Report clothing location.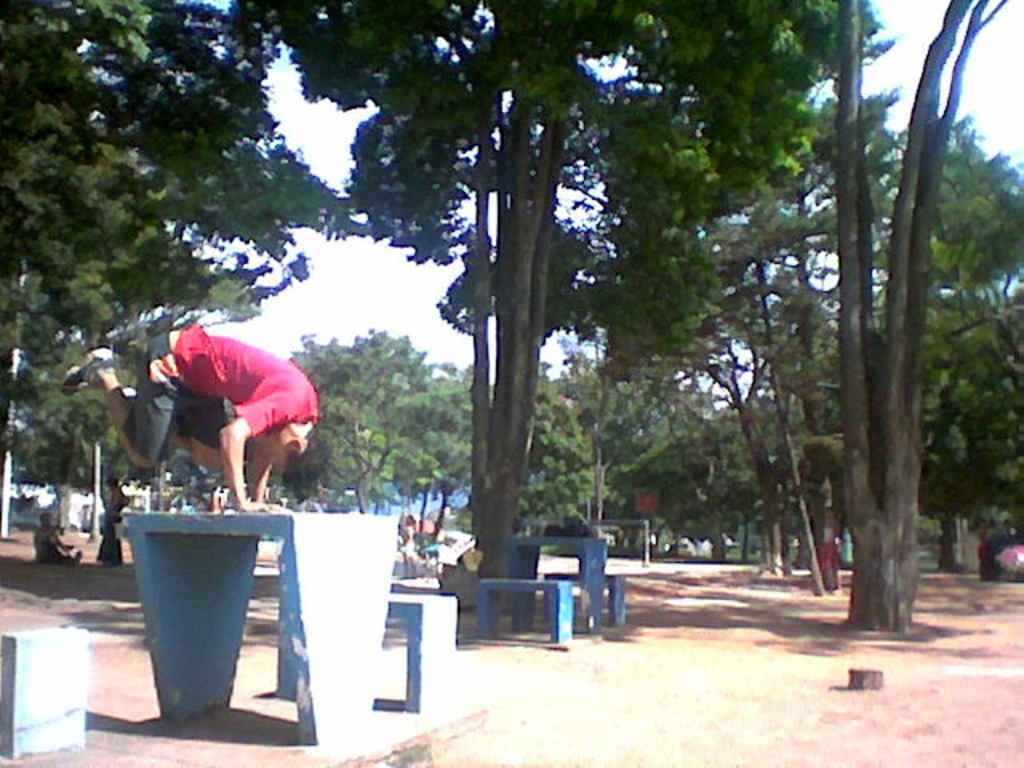
Report: box=[34, 525, 74, 563].
